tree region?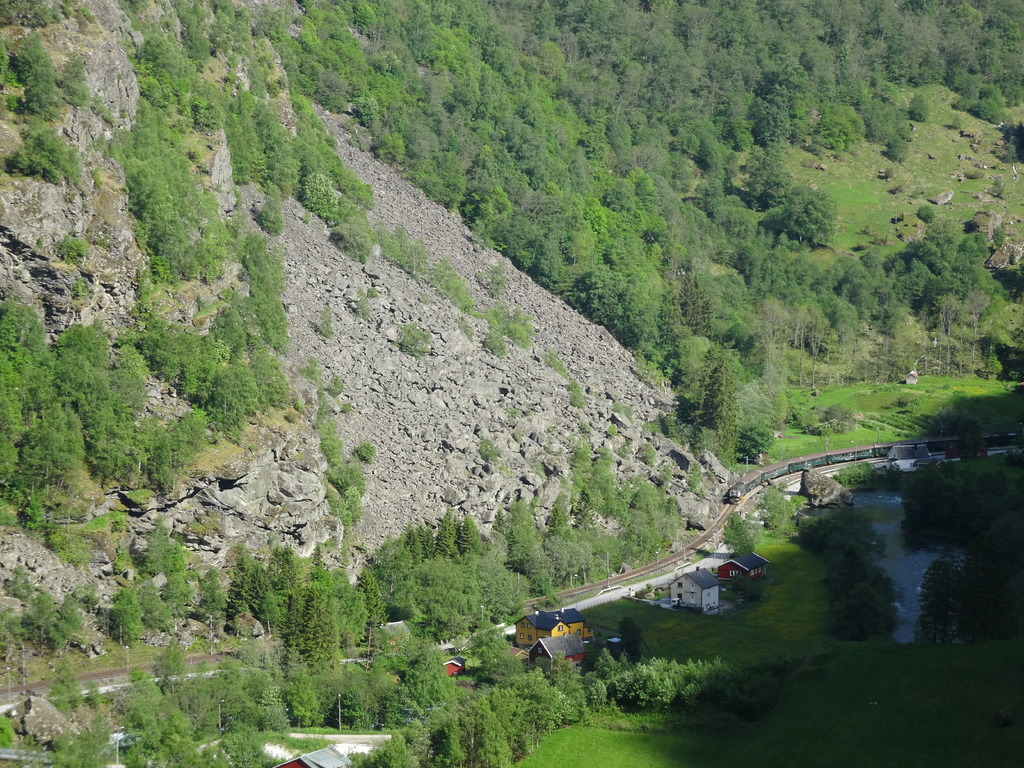
(904, 243, 940, 298)
